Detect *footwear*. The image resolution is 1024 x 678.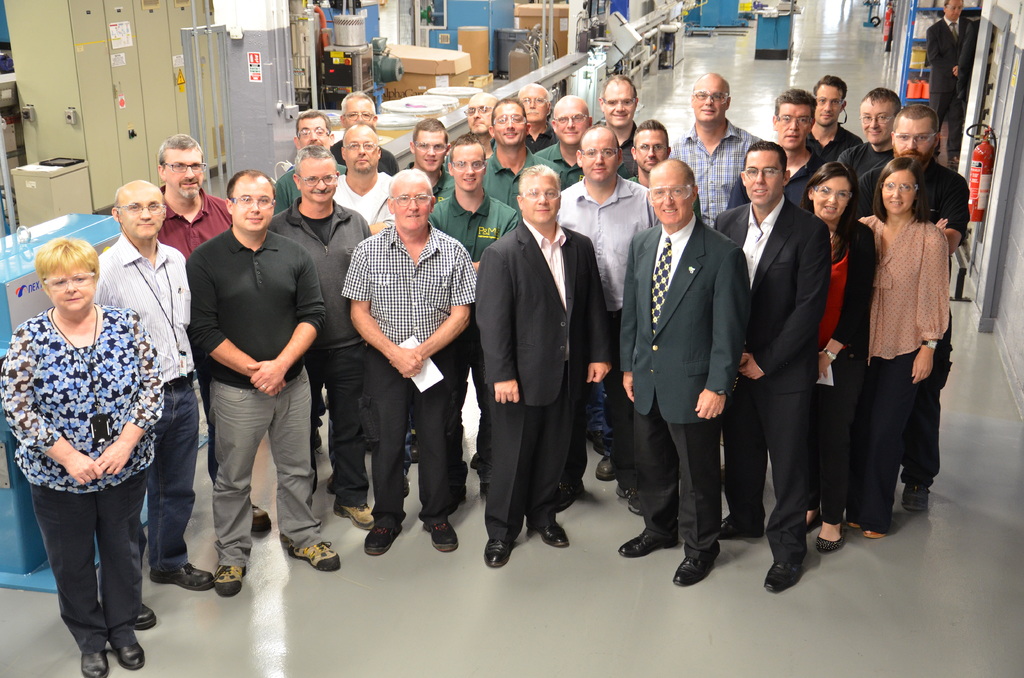
BBox(364, 527, 405, 556).
